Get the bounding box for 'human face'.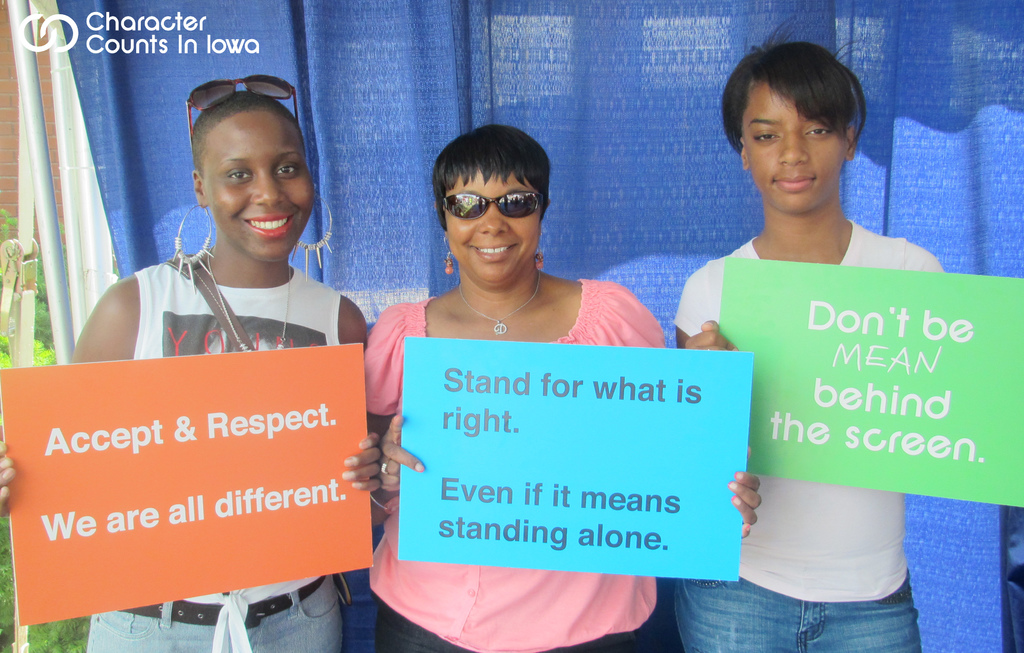
detection(444, 169, 542, 287).
